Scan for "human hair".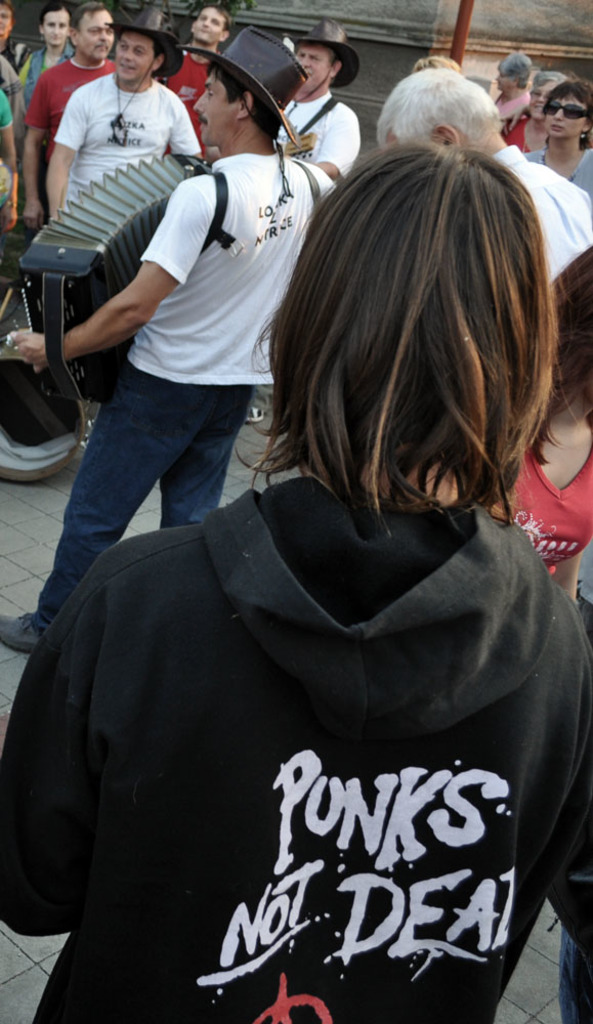
Scan result: locate(197, 2, 230, 33).
